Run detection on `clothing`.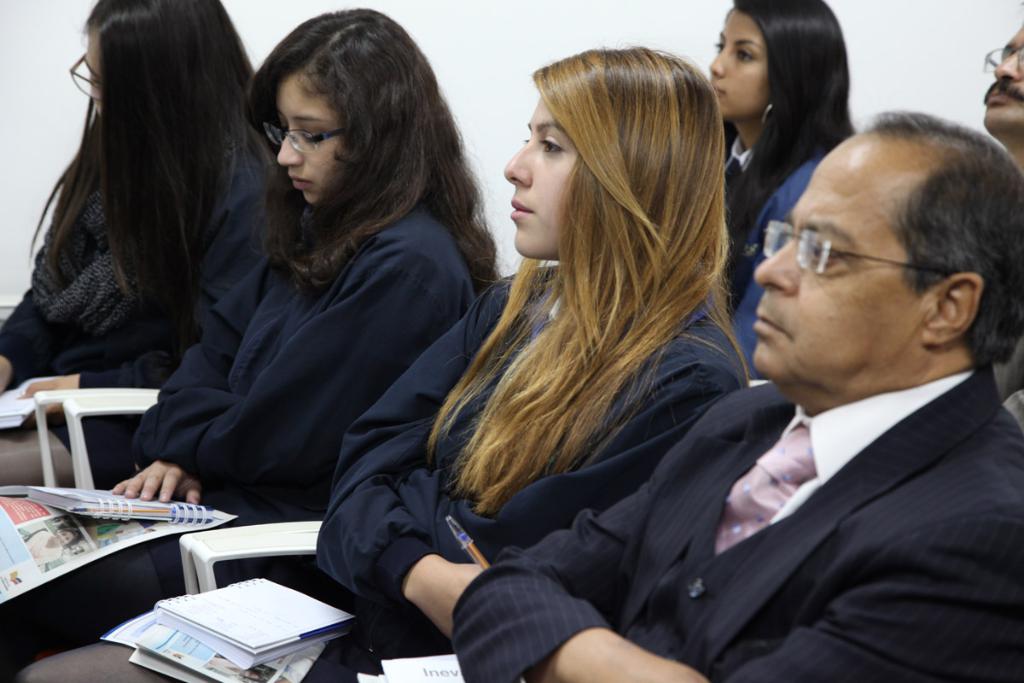
Result: l=305, t=245, r=754, b=669.
